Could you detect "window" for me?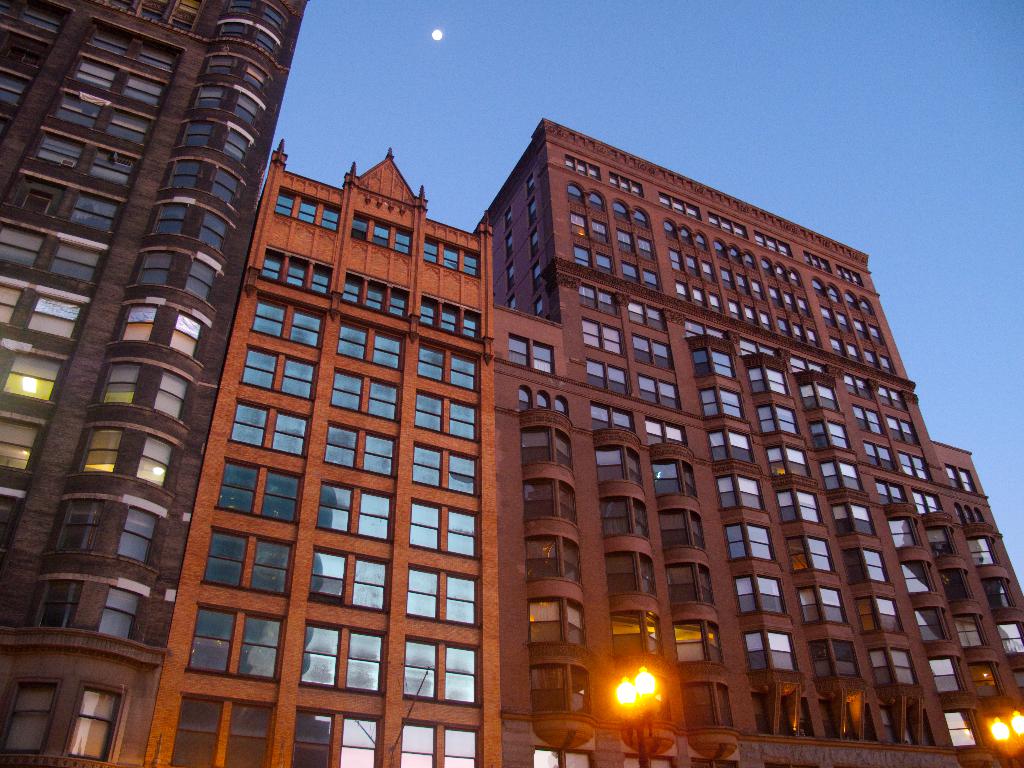
Detection result: x1=707 y1=208 x2=749 y2=239.
